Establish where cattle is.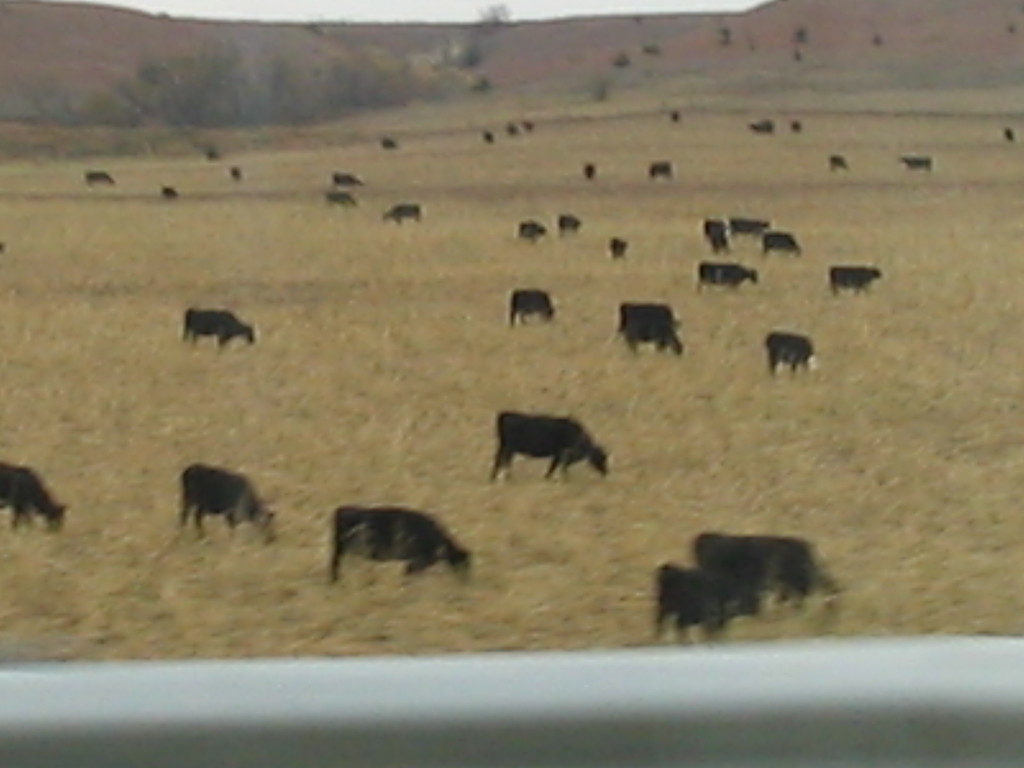
Established at crop(333, 170, 371, 192).
